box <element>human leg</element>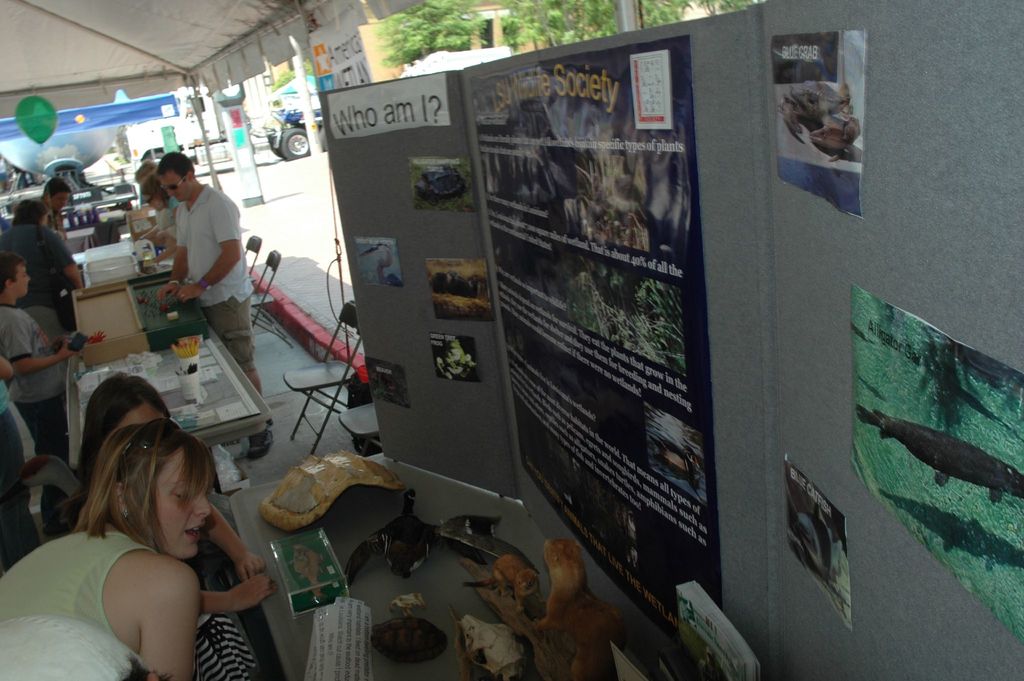
BBox(217, 300, 264, 391)
